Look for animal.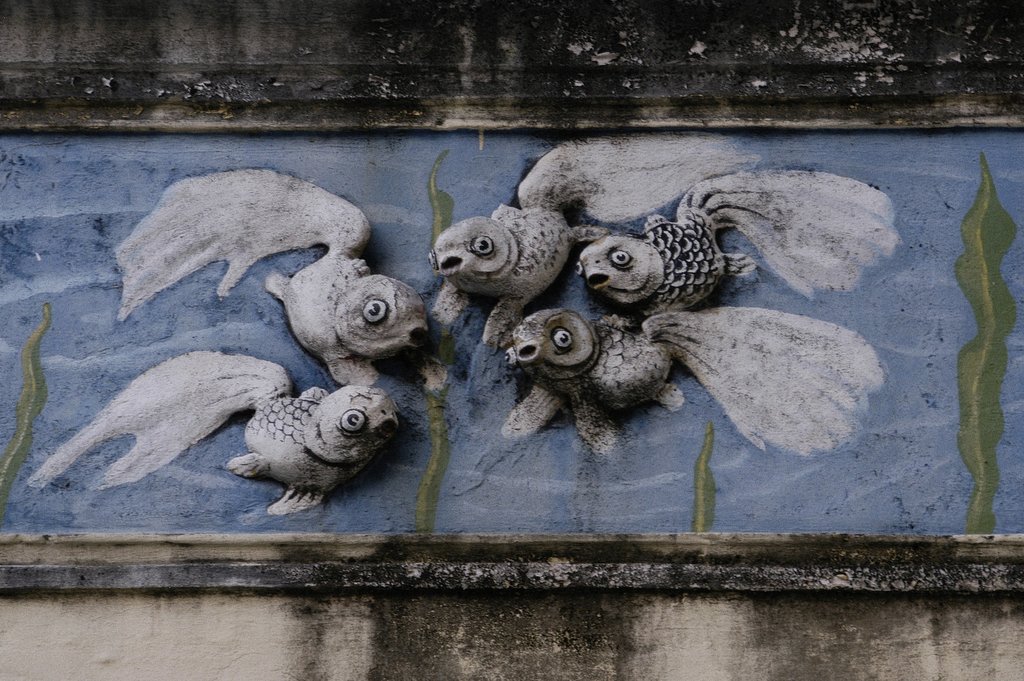
Found: bbox=(26, 349, 399, 517).
